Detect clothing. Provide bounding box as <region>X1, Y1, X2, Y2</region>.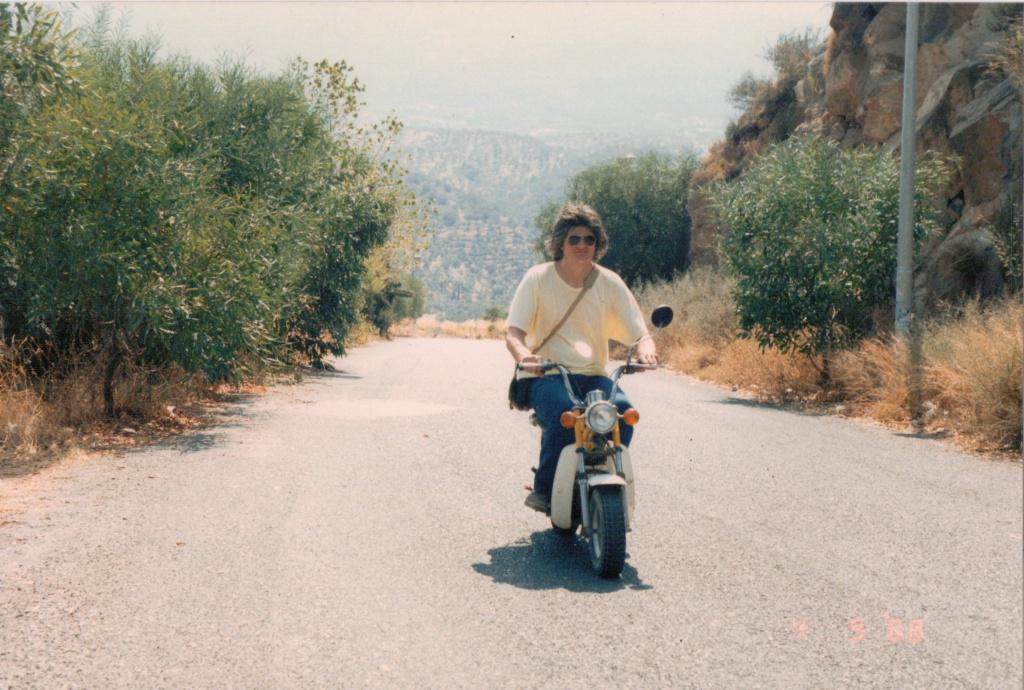
<region>501, 257, 649, 501</region>.
